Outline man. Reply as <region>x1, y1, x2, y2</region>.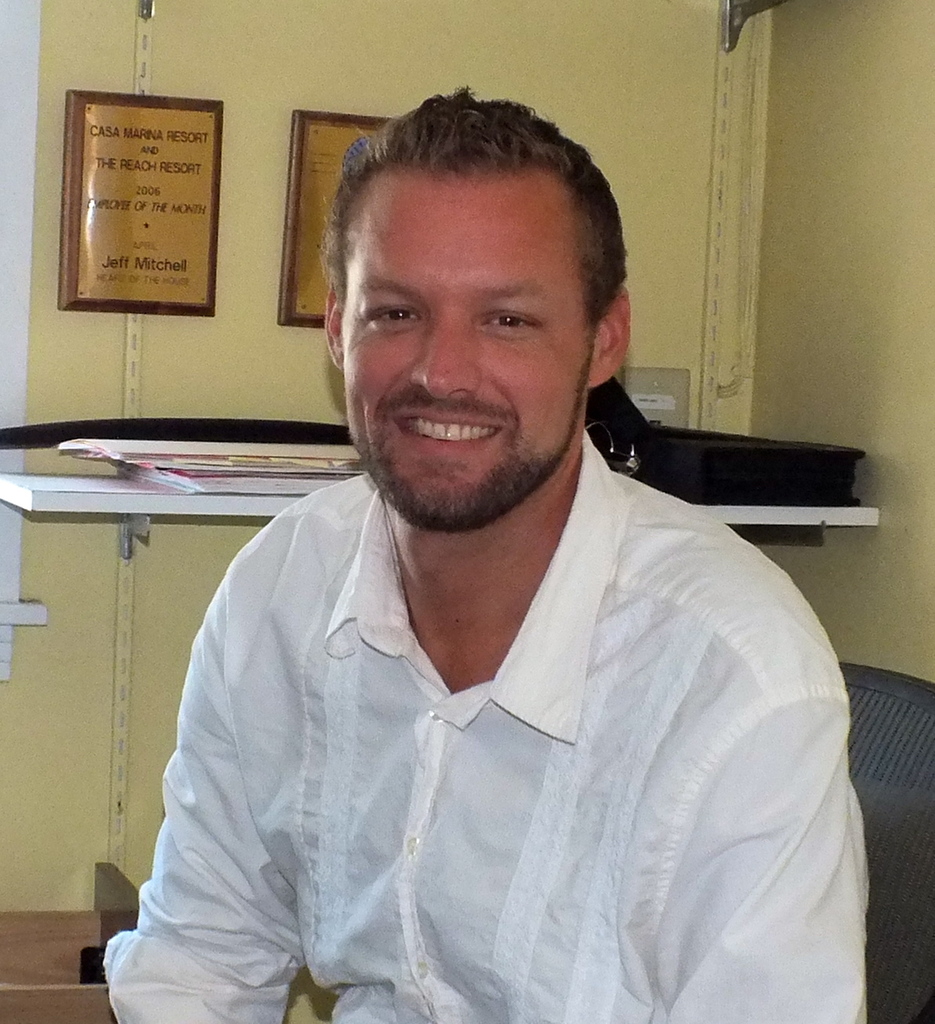
<region>99, 126, 869, 1011</region>.
